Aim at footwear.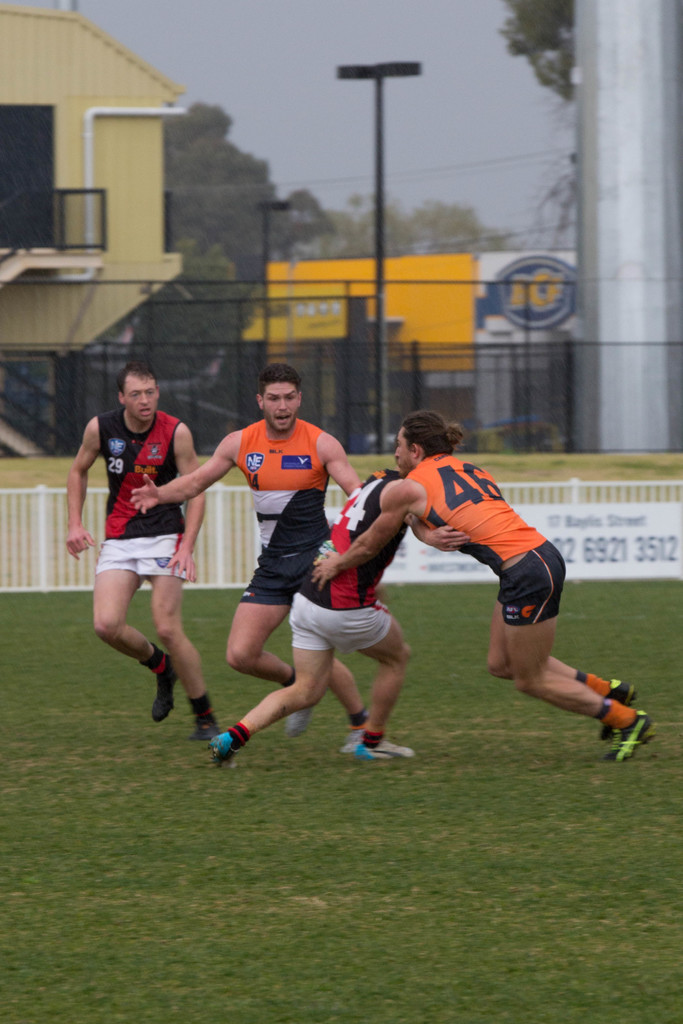
Aimed at [left=608, top=707, right=655, bottom=758].
